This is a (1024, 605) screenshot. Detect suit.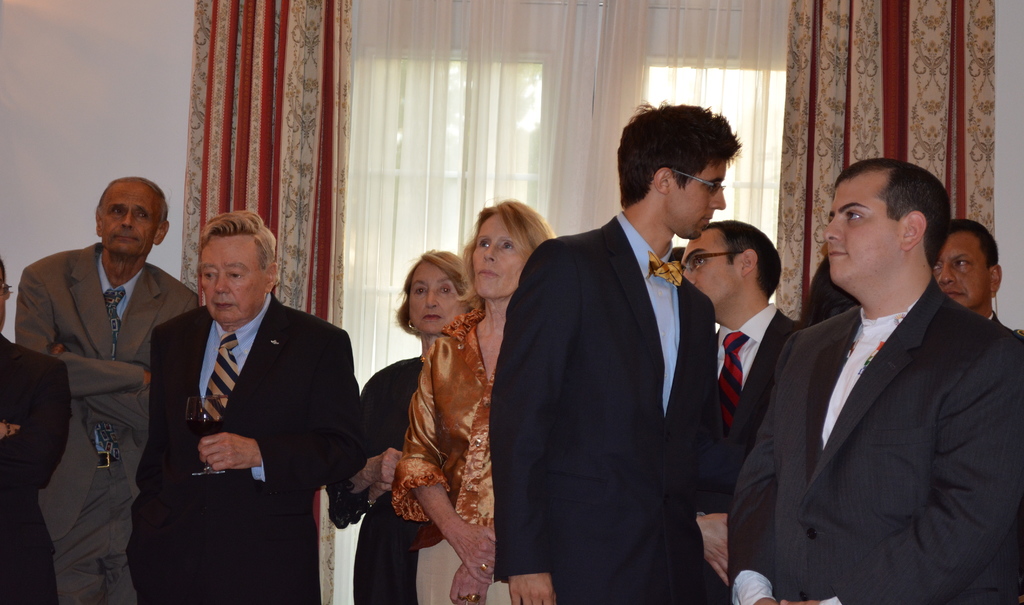
box(760, 142, 1016, 604).
